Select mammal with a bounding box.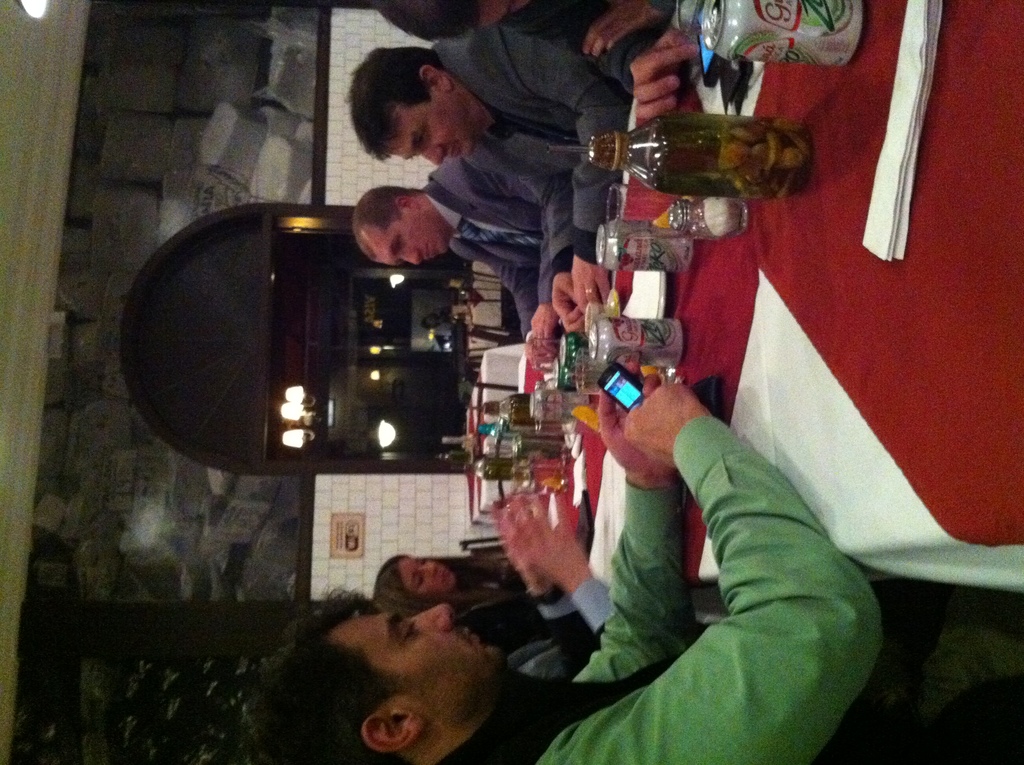
left=369, top=0, right=685, bottom=136.
